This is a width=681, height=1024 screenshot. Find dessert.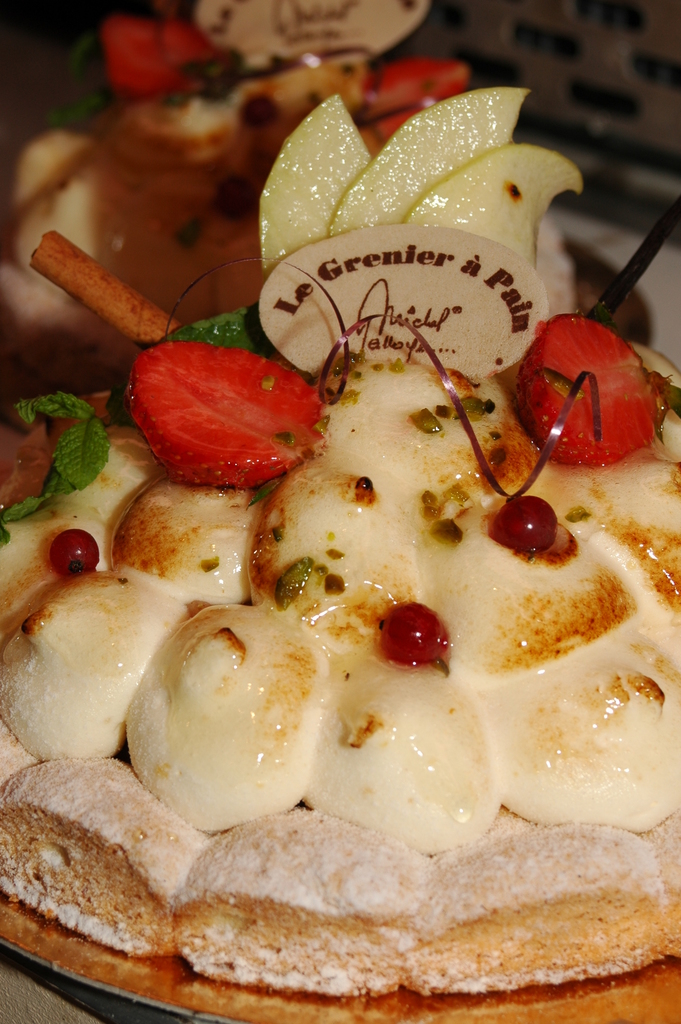
Bounding box: select_region(0, 13, 573, 390).
